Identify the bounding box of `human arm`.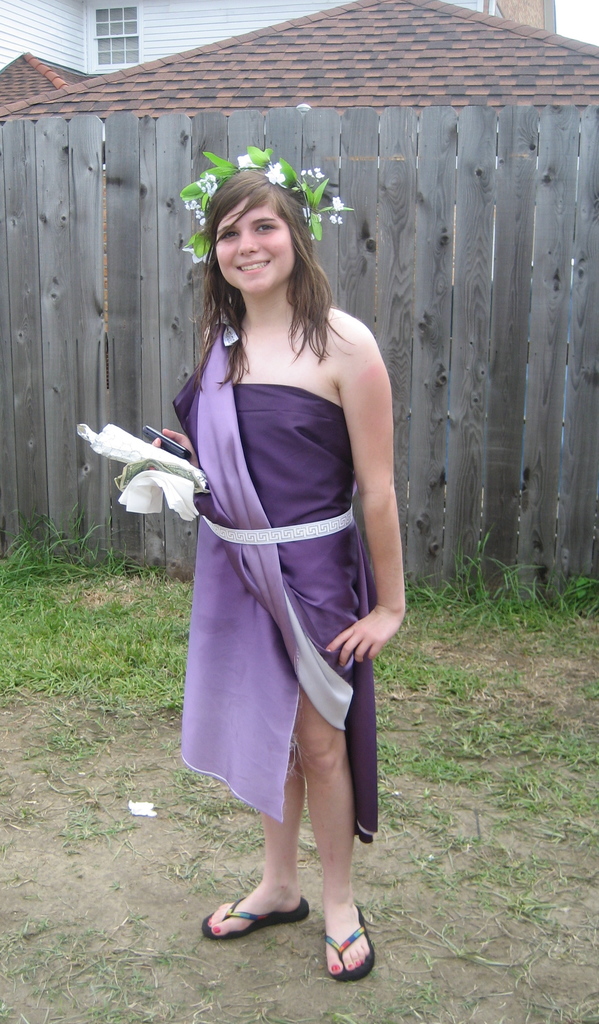
(x1=144, y1=328, x2=221, y2=502).
